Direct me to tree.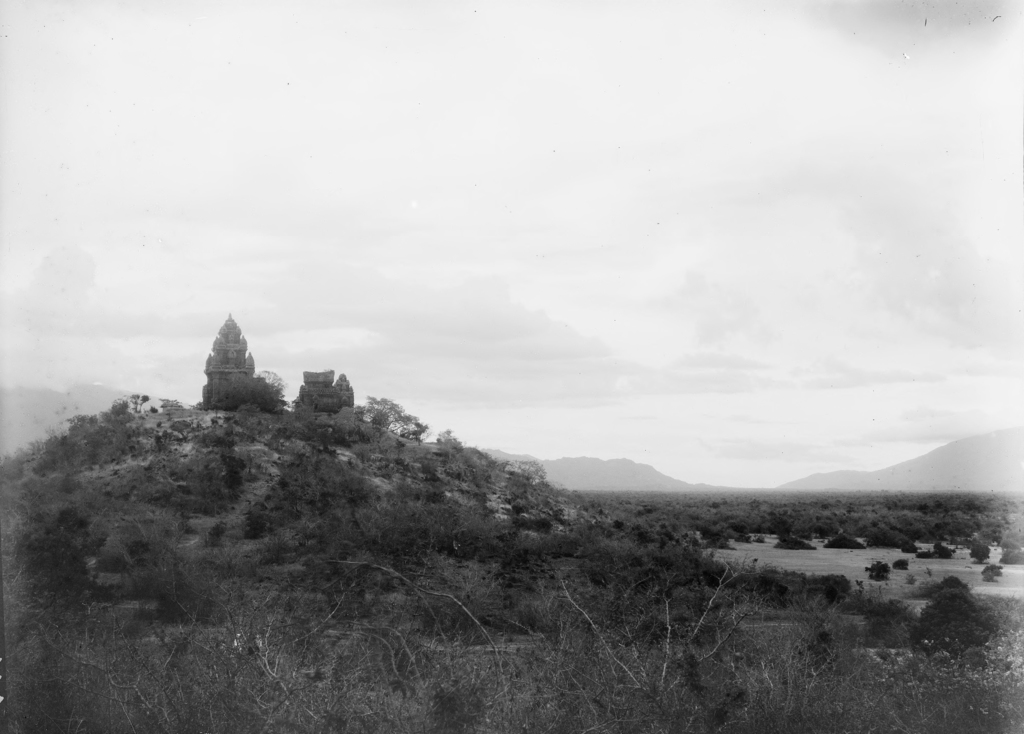
Direction: locate(116, 391, 149, 414).
